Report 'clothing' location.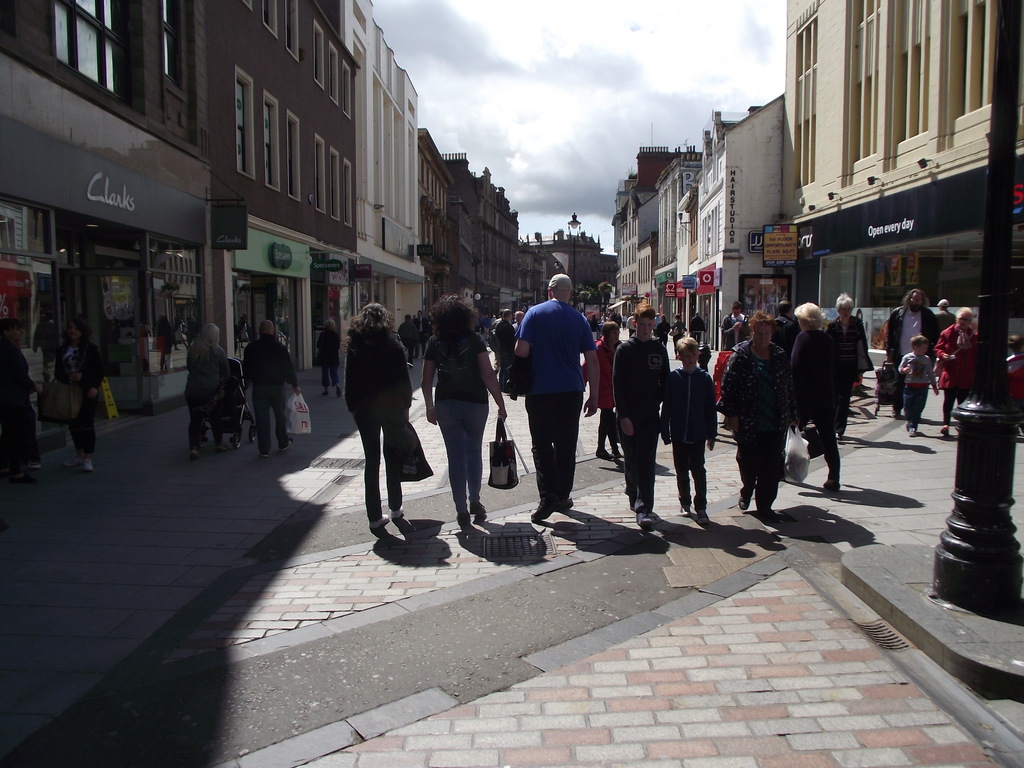
Report: region(514, 321, 522, 383).
